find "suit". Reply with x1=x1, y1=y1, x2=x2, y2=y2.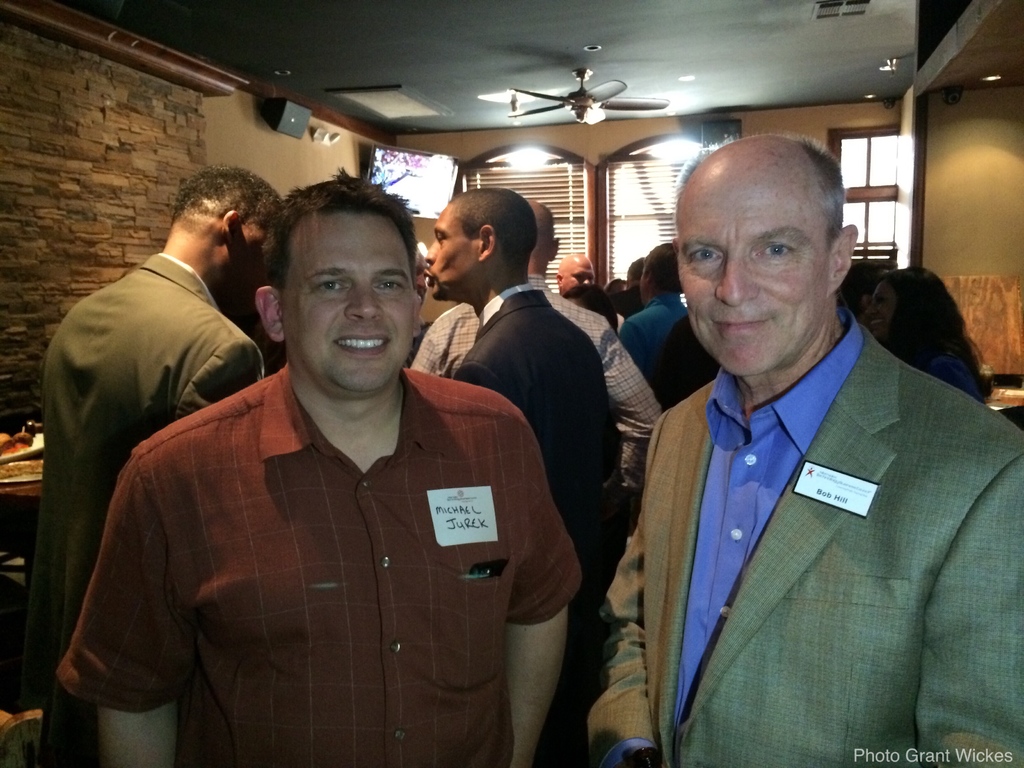
x1=456, y1=283, x2=623, y2=767.
